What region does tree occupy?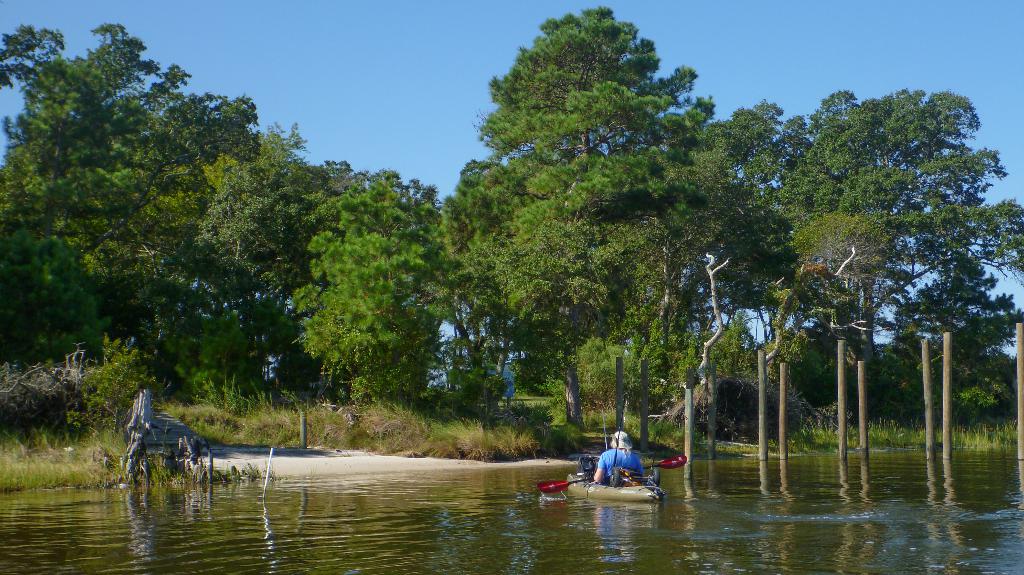
(x1=488, y1=201, x2=665, y2=427).
